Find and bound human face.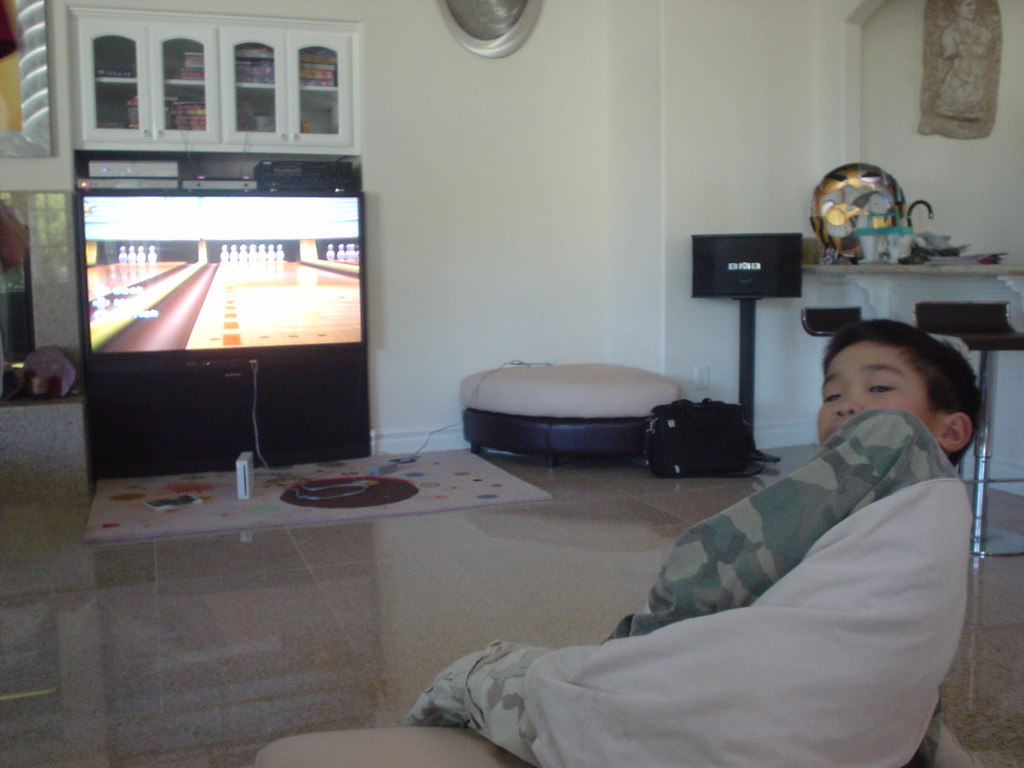
Bound: (x1=820, y1=340, x2=943, y2=450).
